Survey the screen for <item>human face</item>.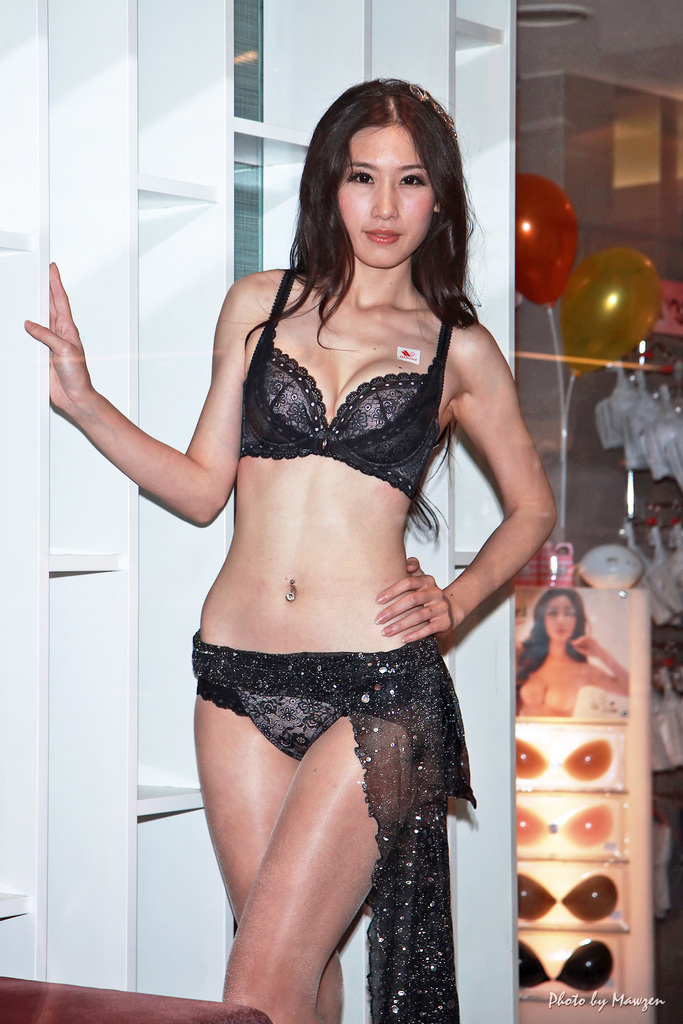
Survey found: pyautogui.locateOnScreen(539, 600, 581, 643).
